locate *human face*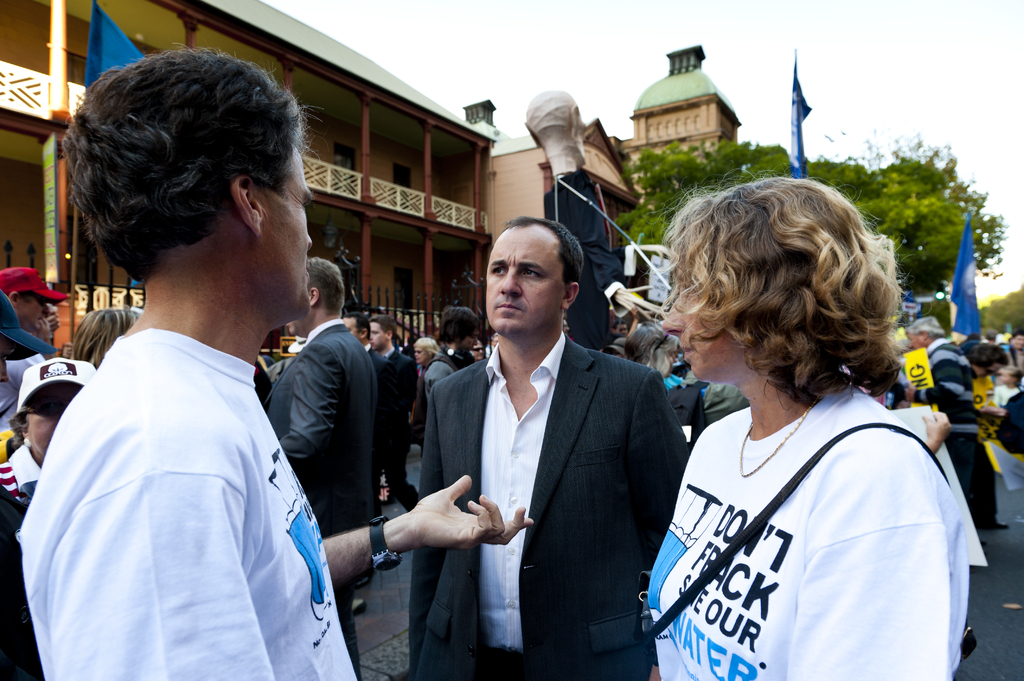
l=337, t=310, r=362, b=339
